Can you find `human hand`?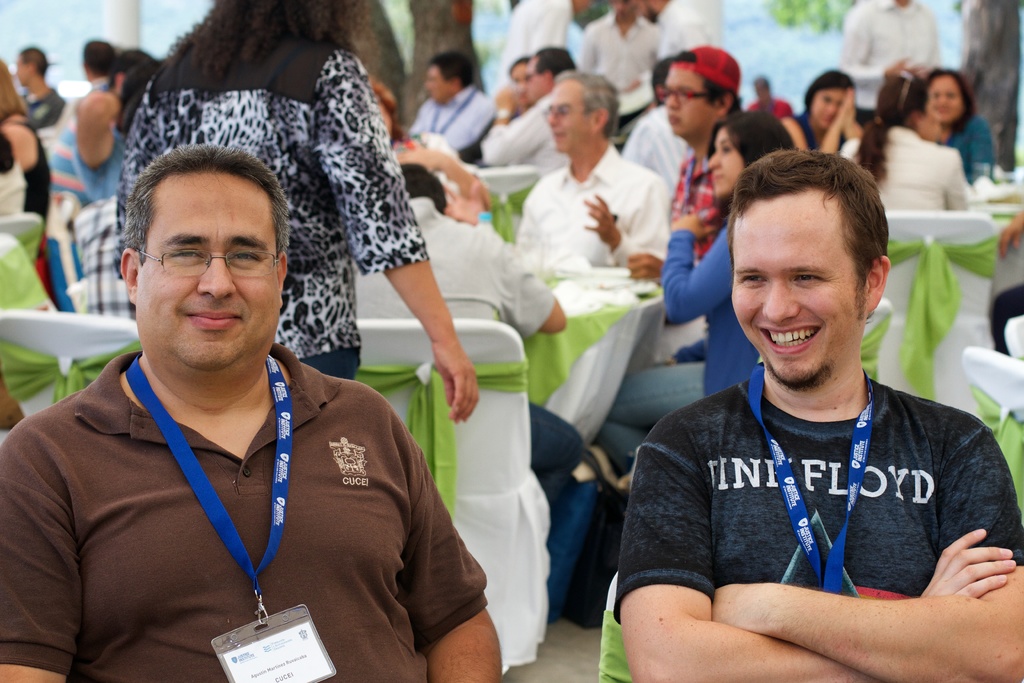
Yes, bounding box: [441,175,486,226].
